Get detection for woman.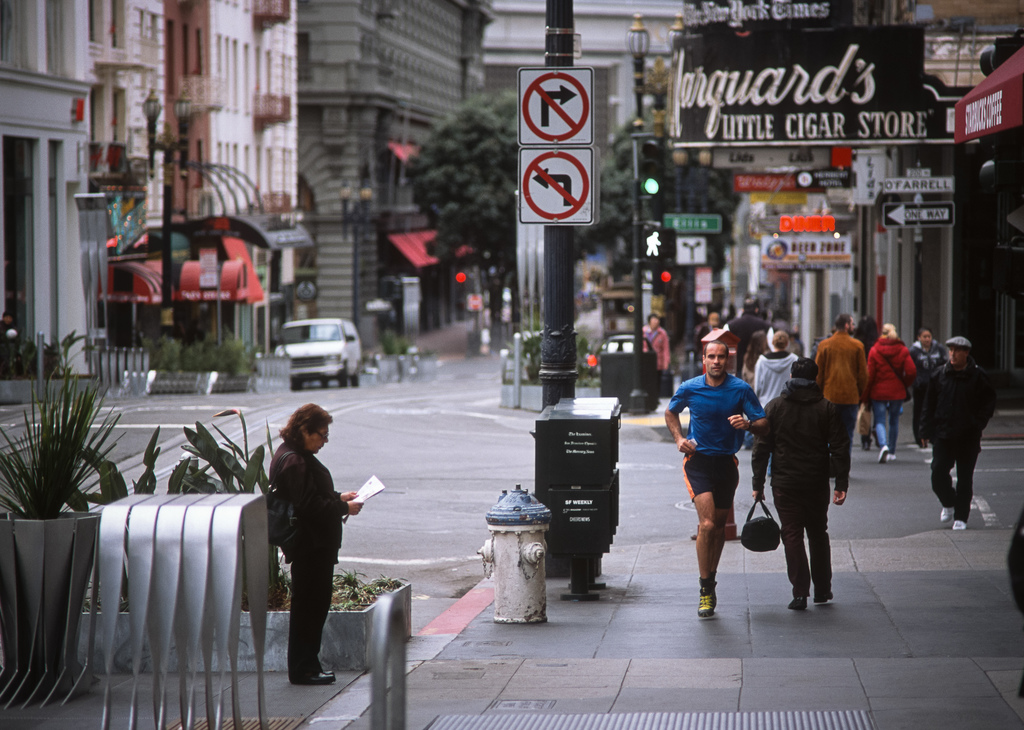
Detection: bbox(913, 315, 956, 462).
